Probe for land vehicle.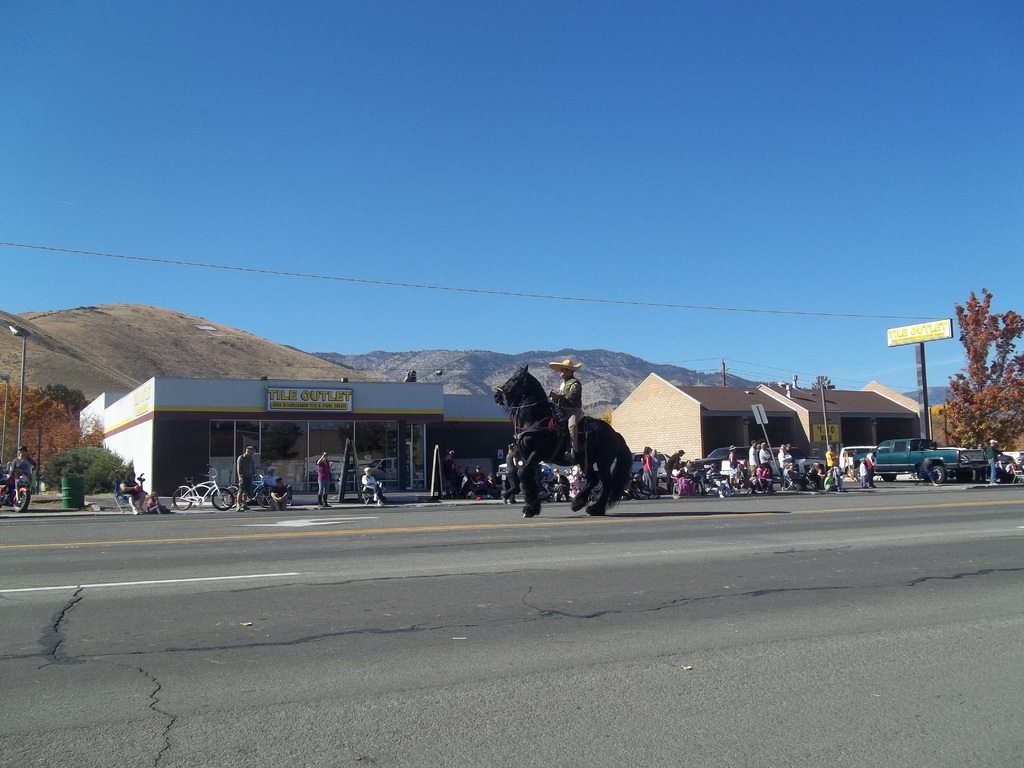
Probe result: 221,465,273,508.
